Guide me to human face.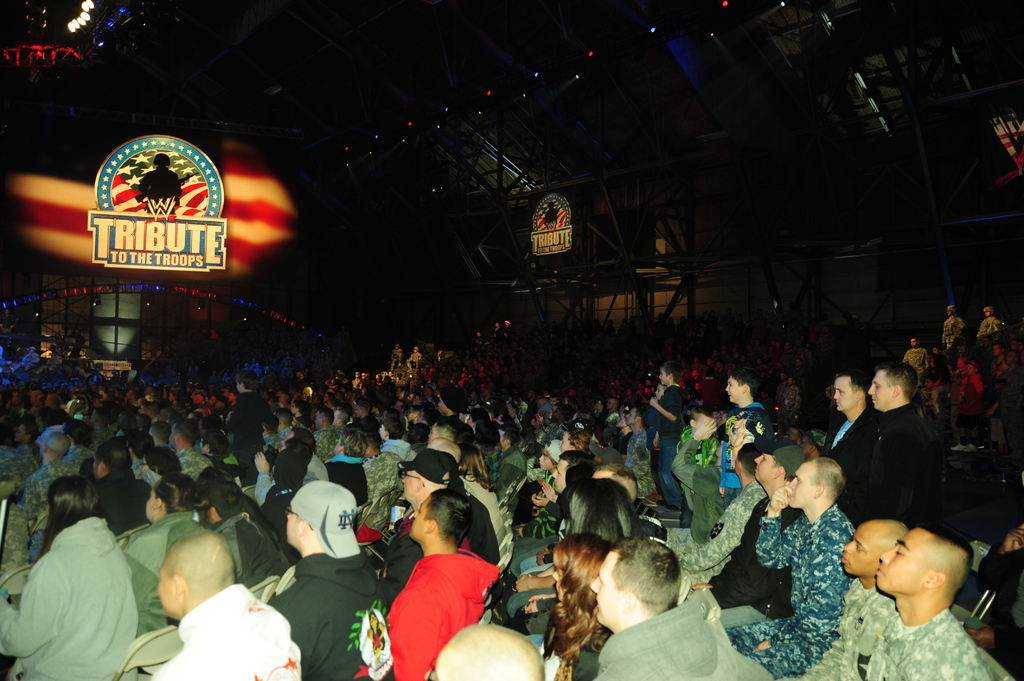
Guidance: 286, 513, 316, 552.
